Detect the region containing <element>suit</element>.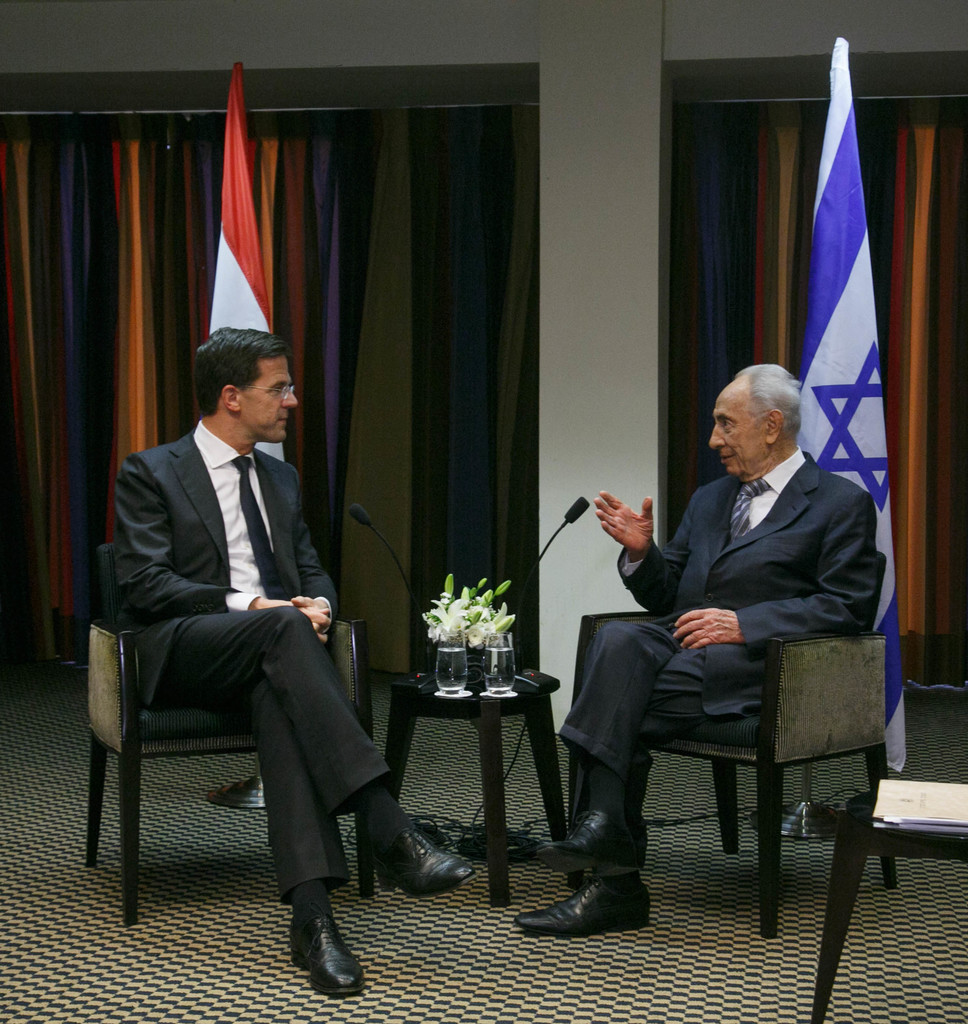
x1=116 y1=374 x2=402 y2=961.
